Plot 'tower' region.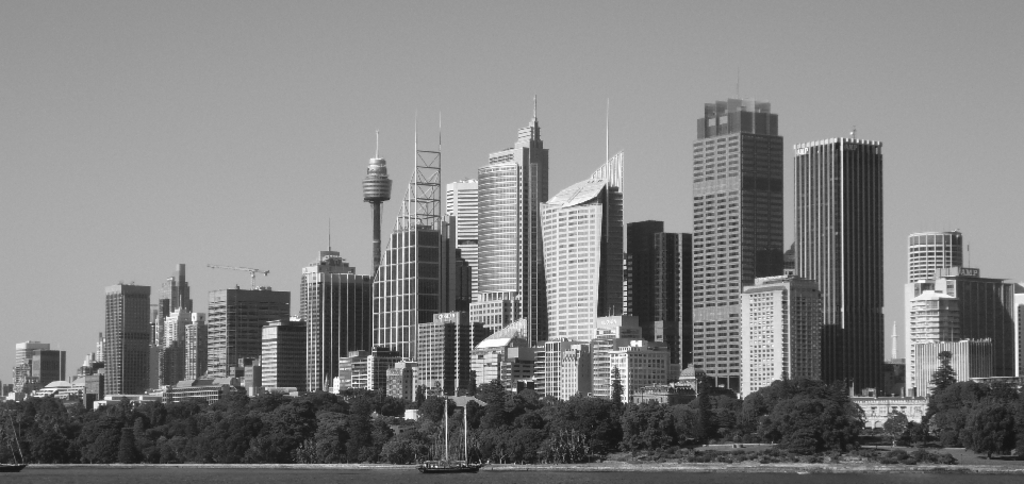
Plotted at pyautogui.locateOnScreen(810, 134, 893, 383).
